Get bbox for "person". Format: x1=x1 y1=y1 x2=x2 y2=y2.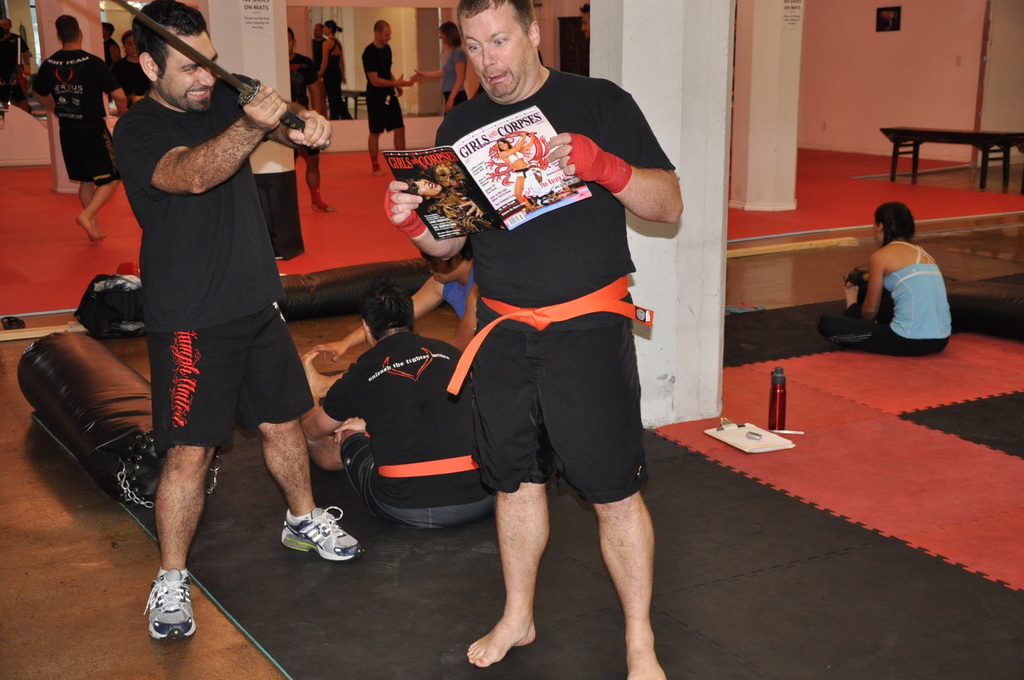
x1=817 y1=193 x2=955 y2=359.
